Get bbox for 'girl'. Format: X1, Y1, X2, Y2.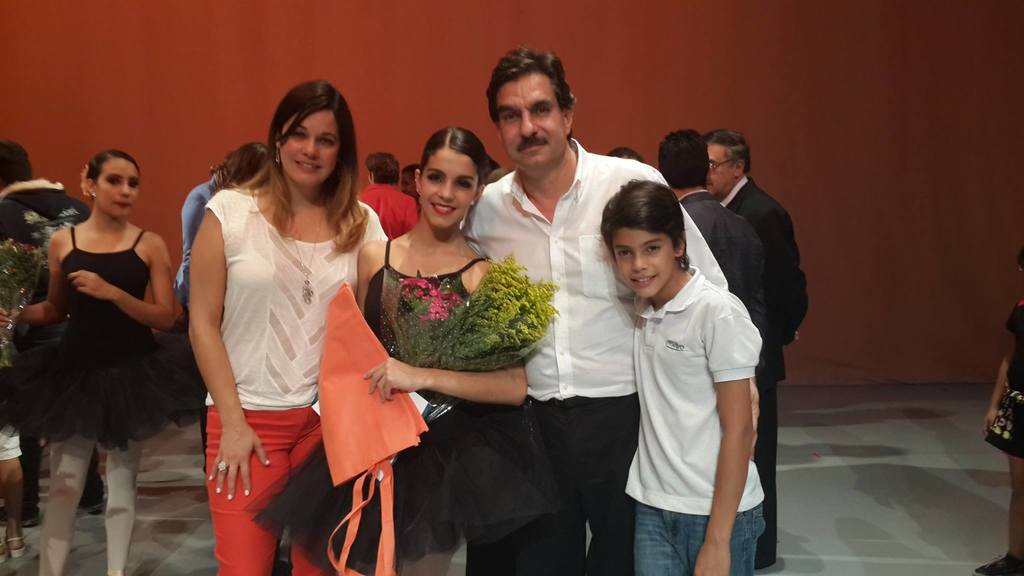
1, 152, 202, 575.
